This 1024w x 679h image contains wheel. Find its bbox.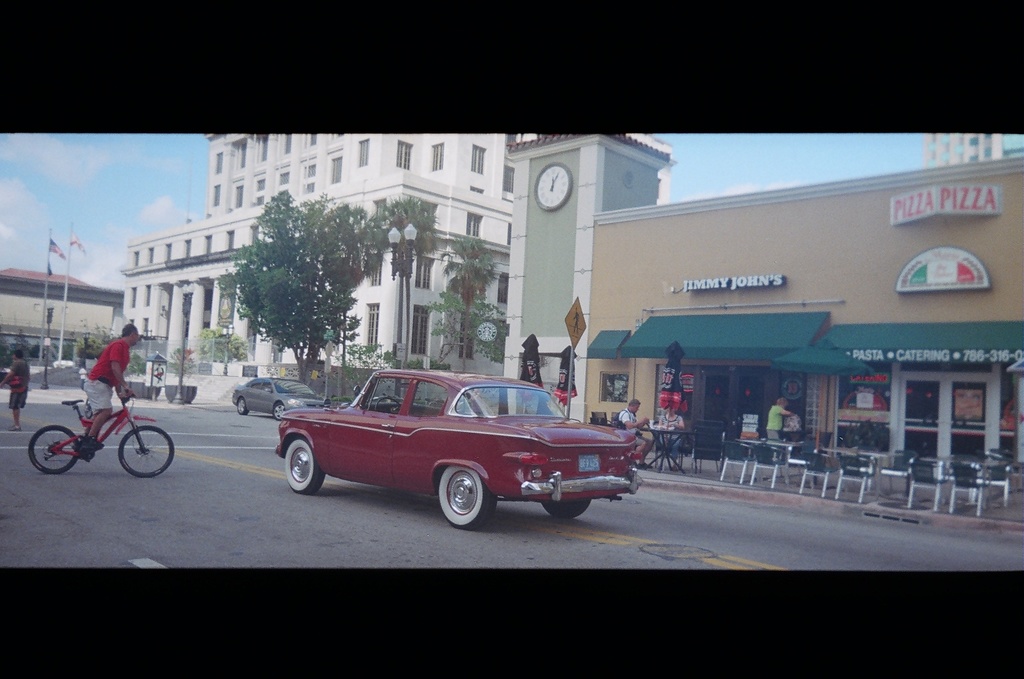
{"x1": 273, "y1": 402, "x2": 285, "y2": 419}.
